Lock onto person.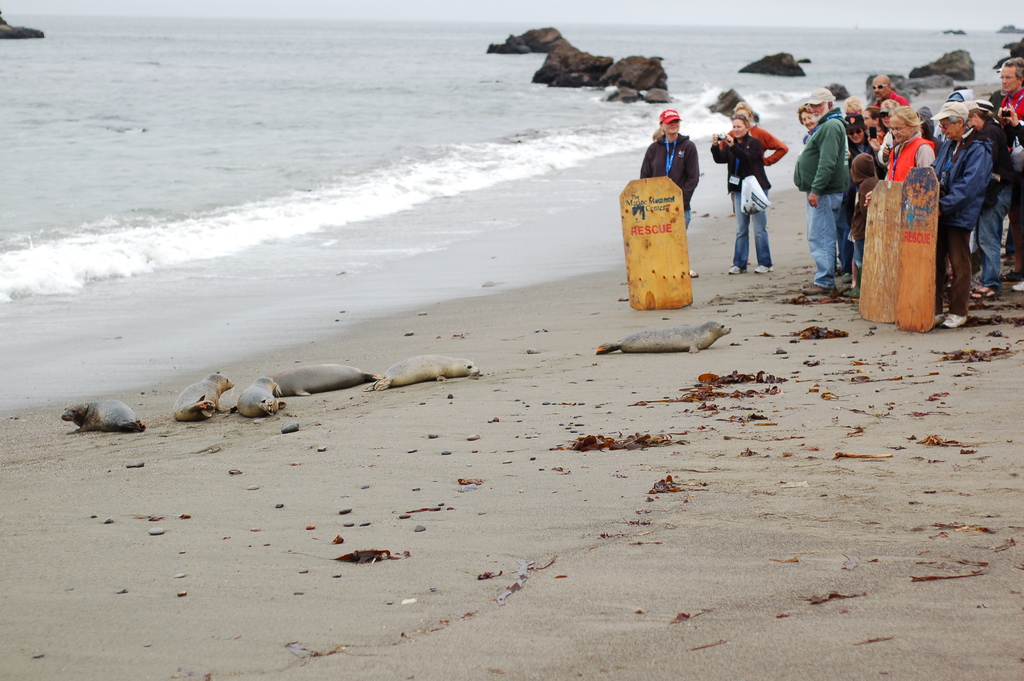
Locked: [left=855, top=100, right=941, bottom=327].
